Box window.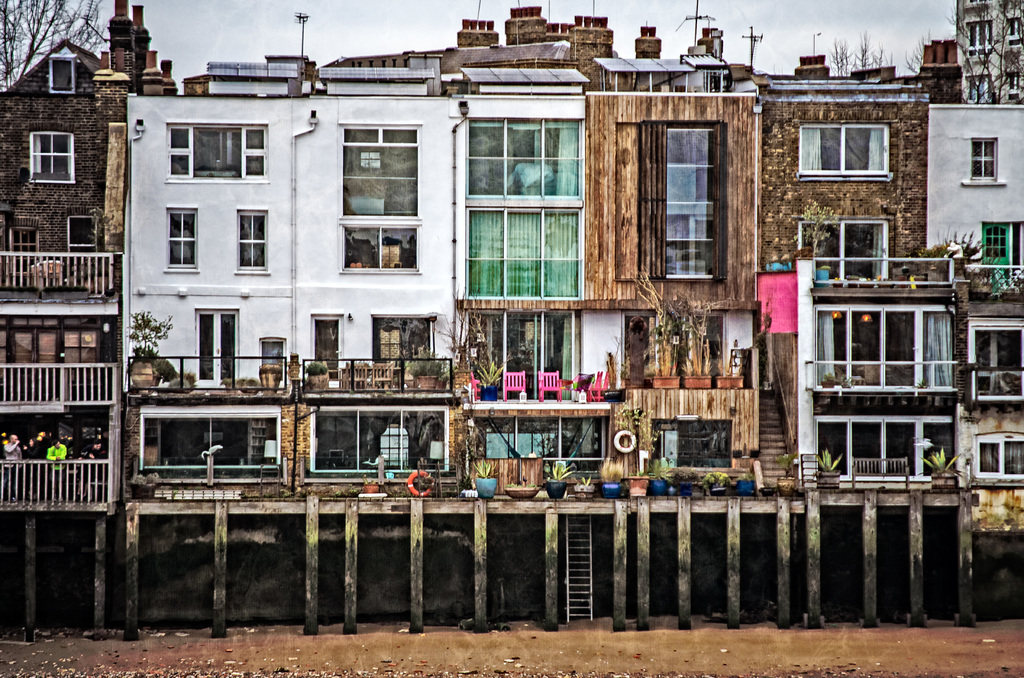
{"left": 645, "top": 417, "right": 737, "bottom": 460}.
